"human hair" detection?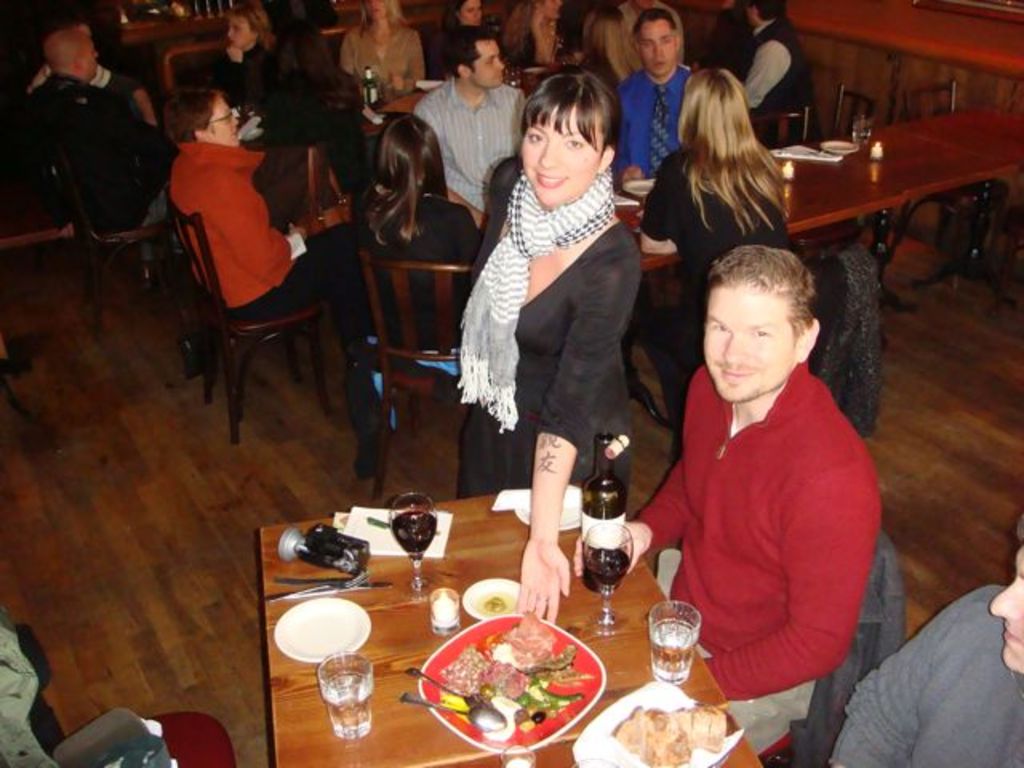
445 29 499 80
